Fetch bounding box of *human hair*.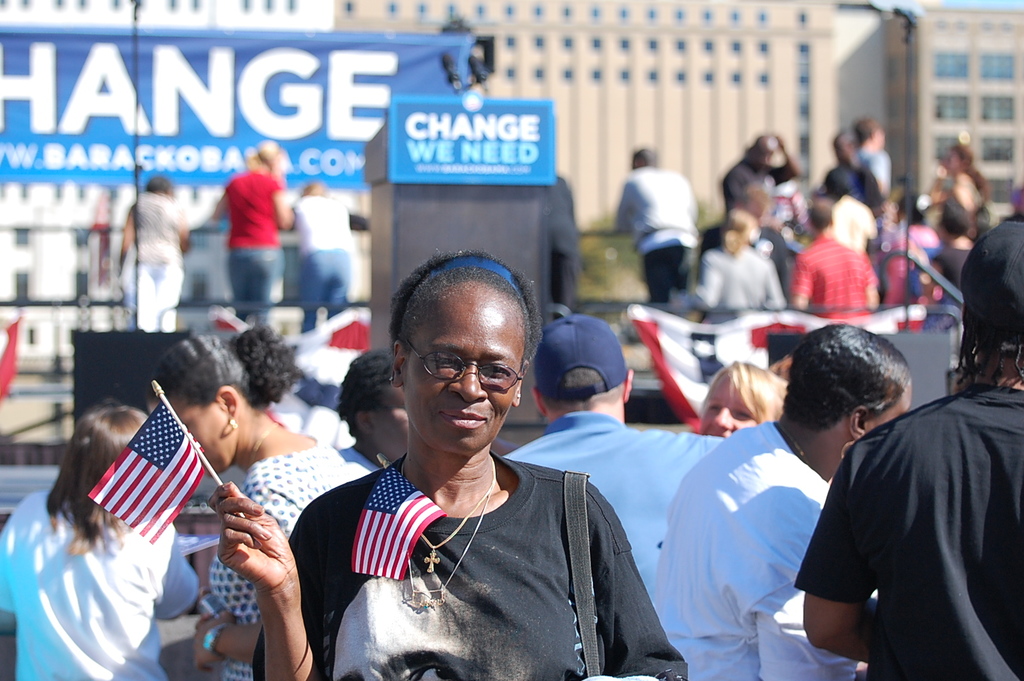
Bbox: 152 318 302 410.
